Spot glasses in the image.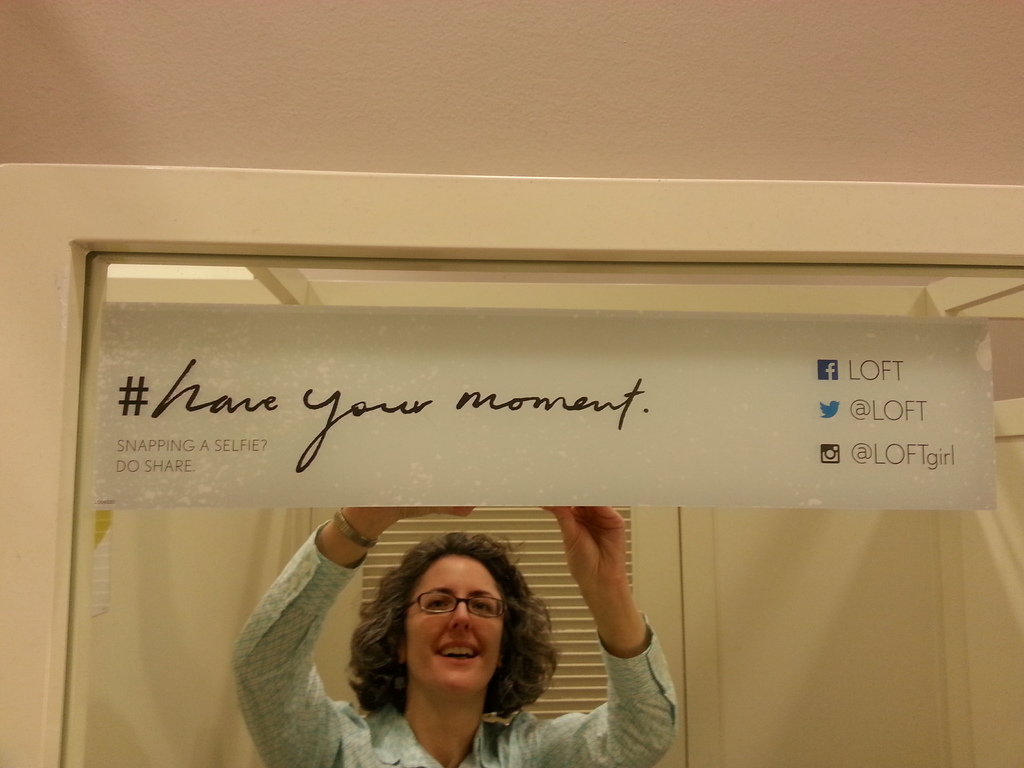
glasses found at select_region(406, 592, 511, 620).
